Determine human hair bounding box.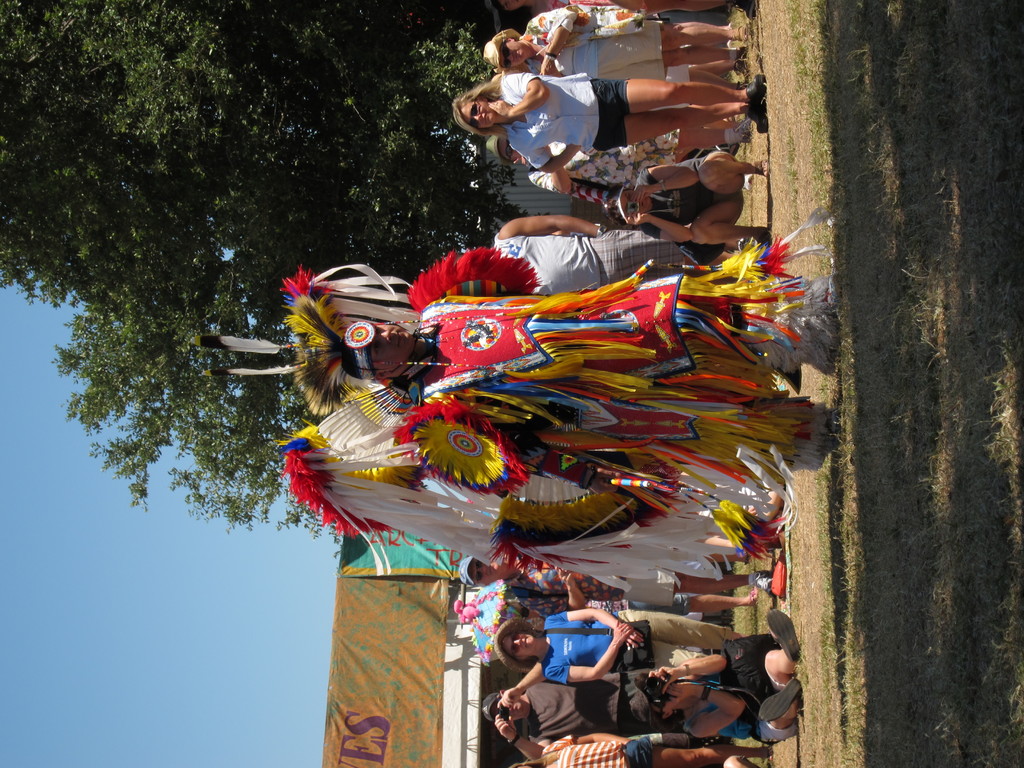
Determined: 337,343,375,380.
